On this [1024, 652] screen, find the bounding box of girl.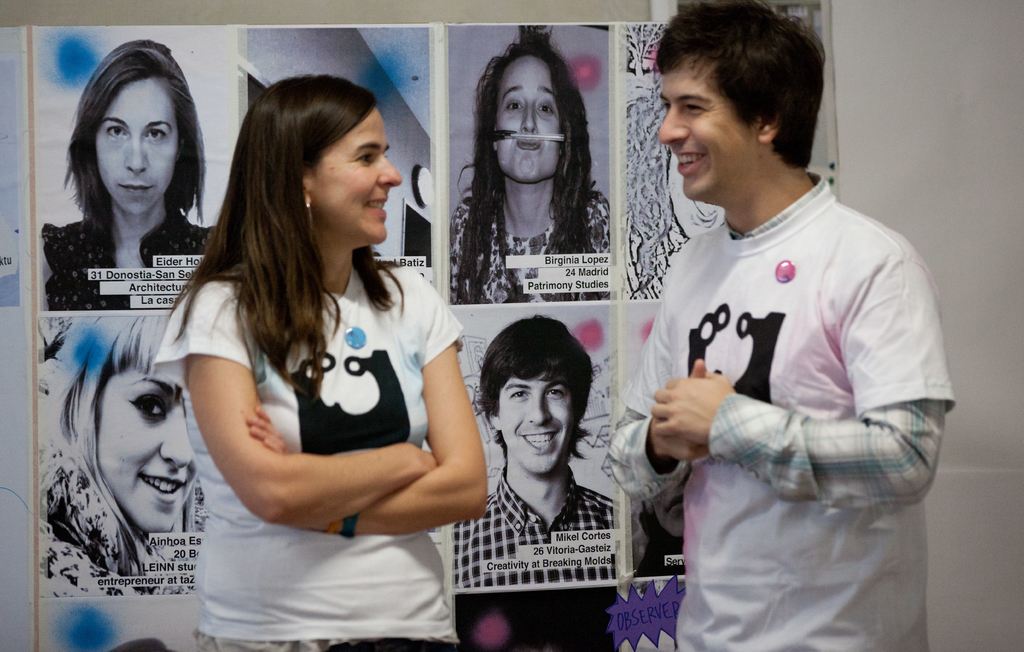
Bounding box: <box>447,43,609,313</box>.
